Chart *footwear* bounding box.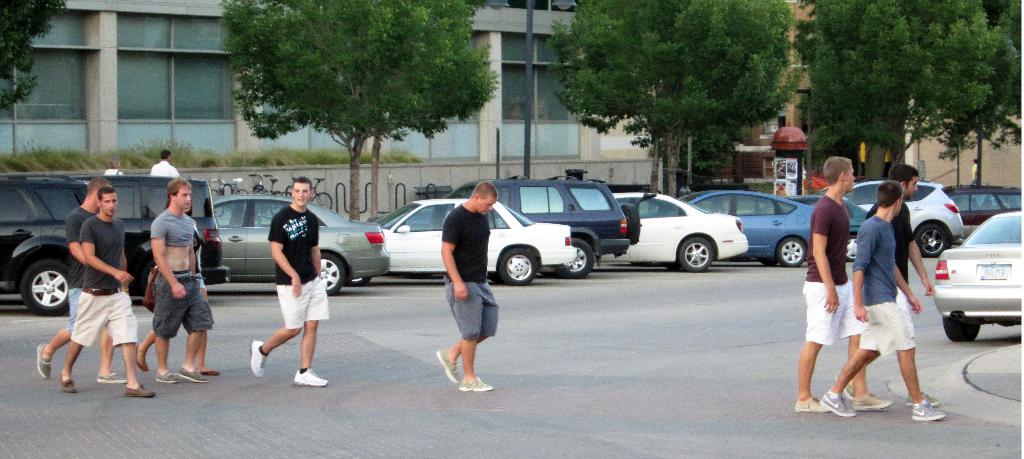
Charted: 817/385/856/415.
